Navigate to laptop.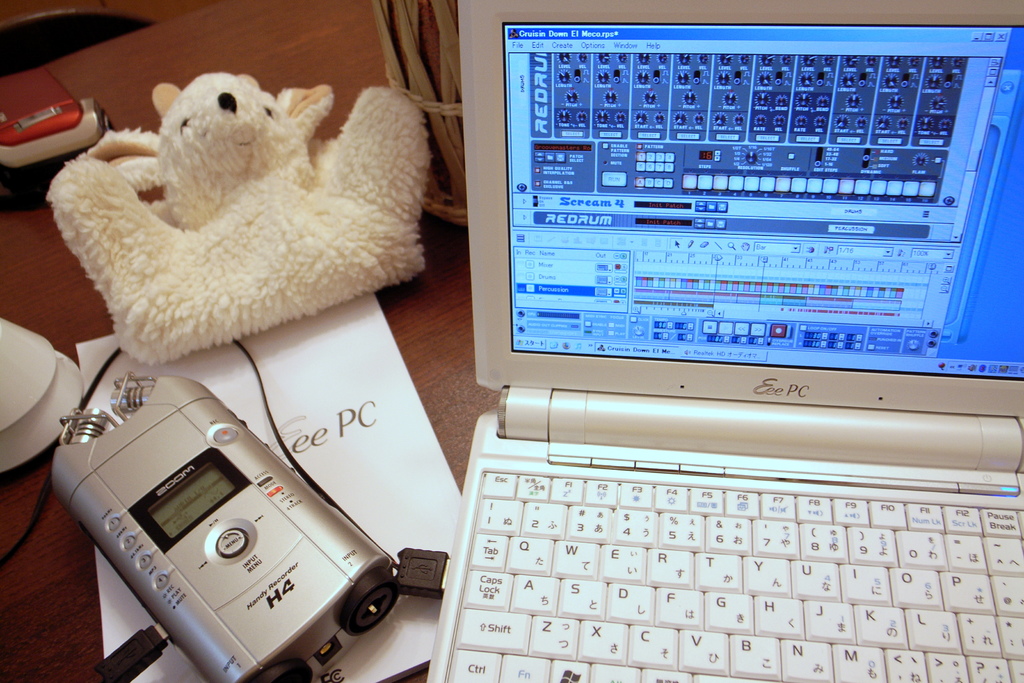
Navigation target: rect(426, 0, 1023, 682).
